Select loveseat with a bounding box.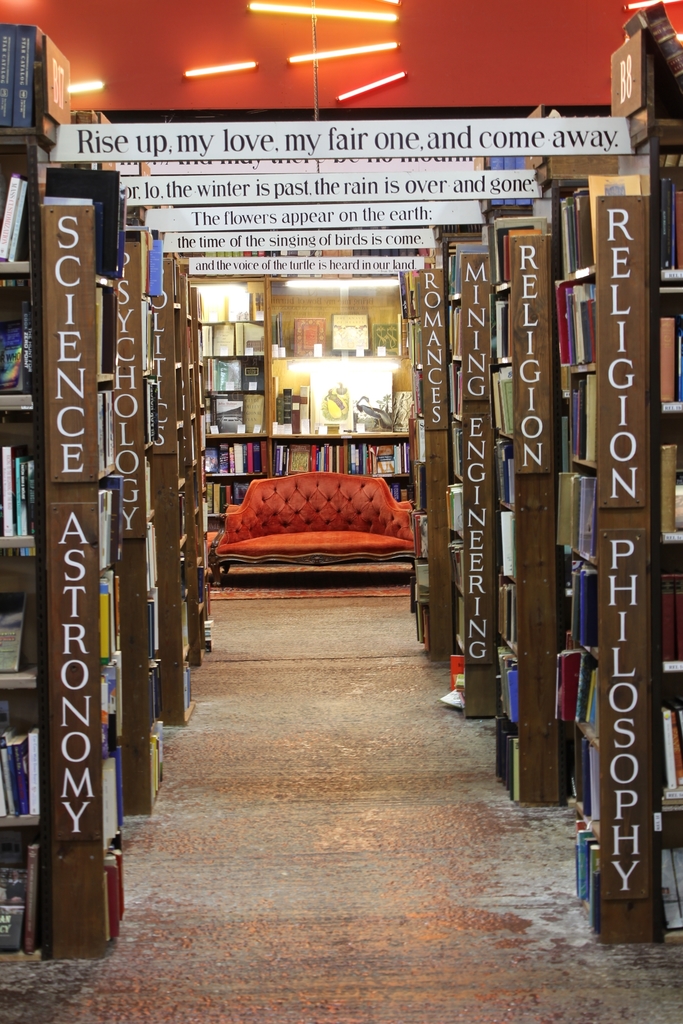
220 474 417 578.
